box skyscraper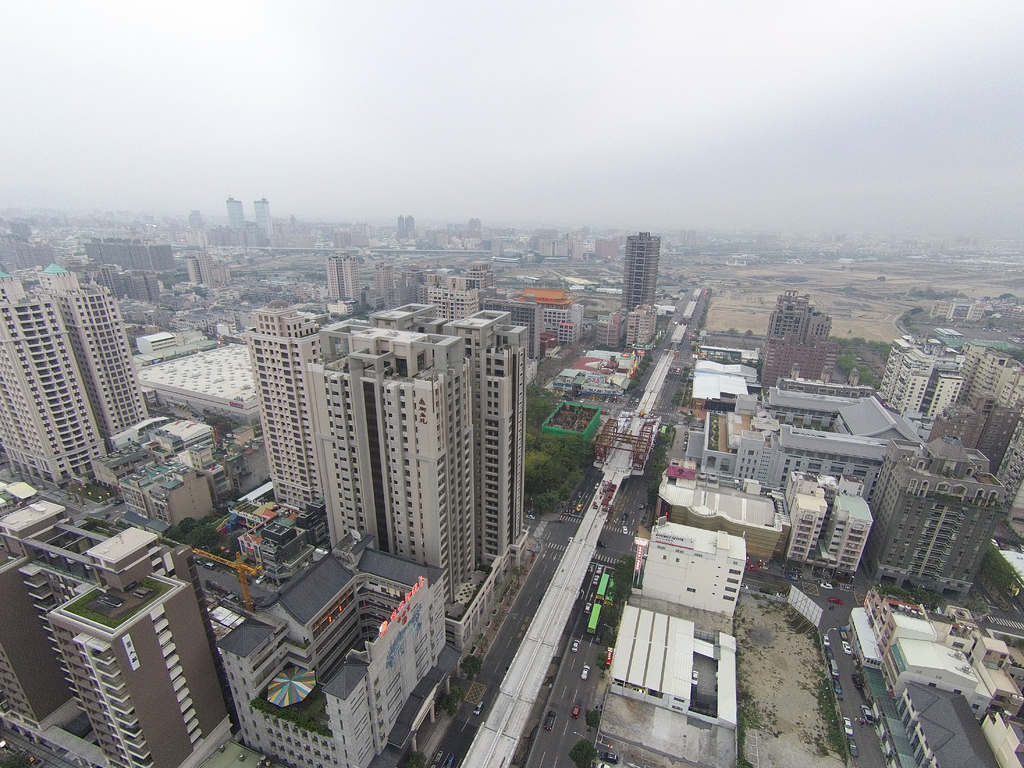
<bbox>106, 405, 278, 531</bbox>
